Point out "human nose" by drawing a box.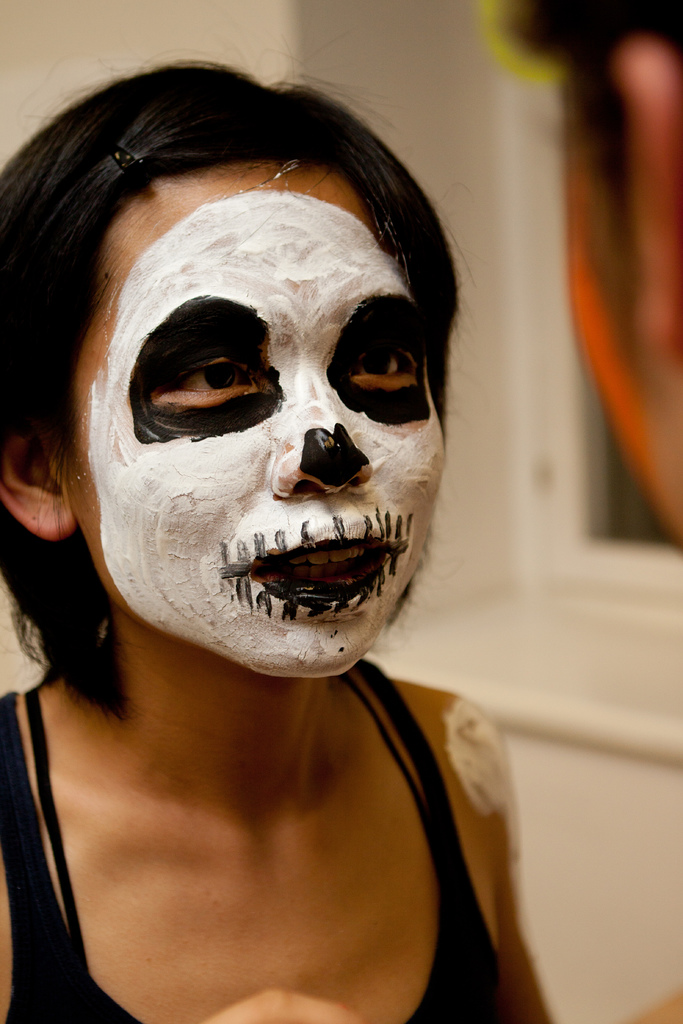
Rect(270, 392, 372, 502).
